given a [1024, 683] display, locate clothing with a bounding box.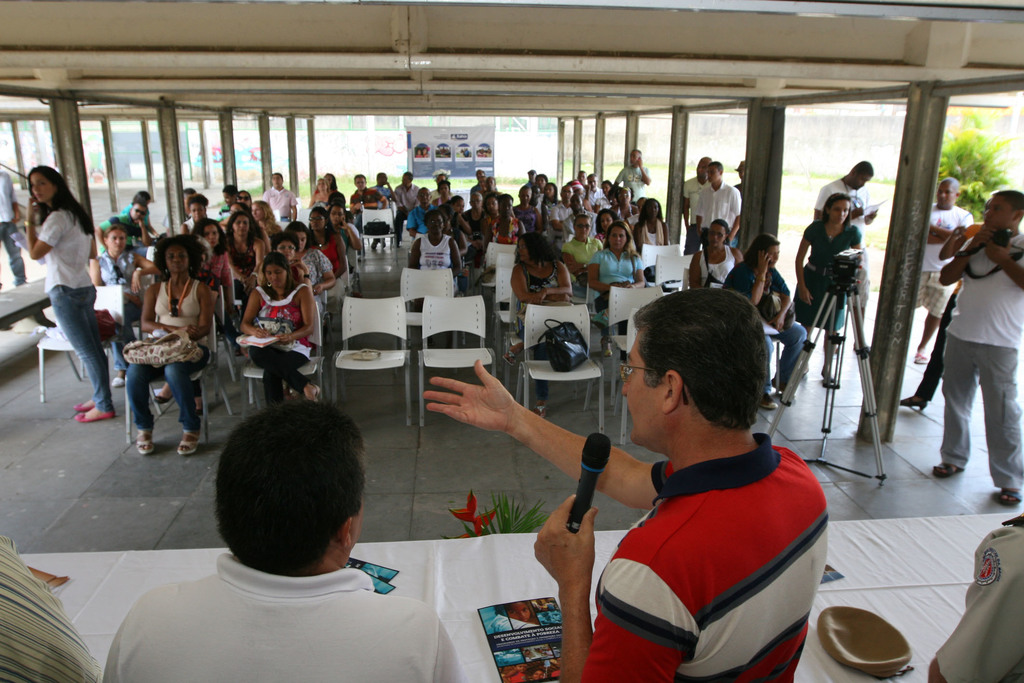
Located: [684,169,700,205].
